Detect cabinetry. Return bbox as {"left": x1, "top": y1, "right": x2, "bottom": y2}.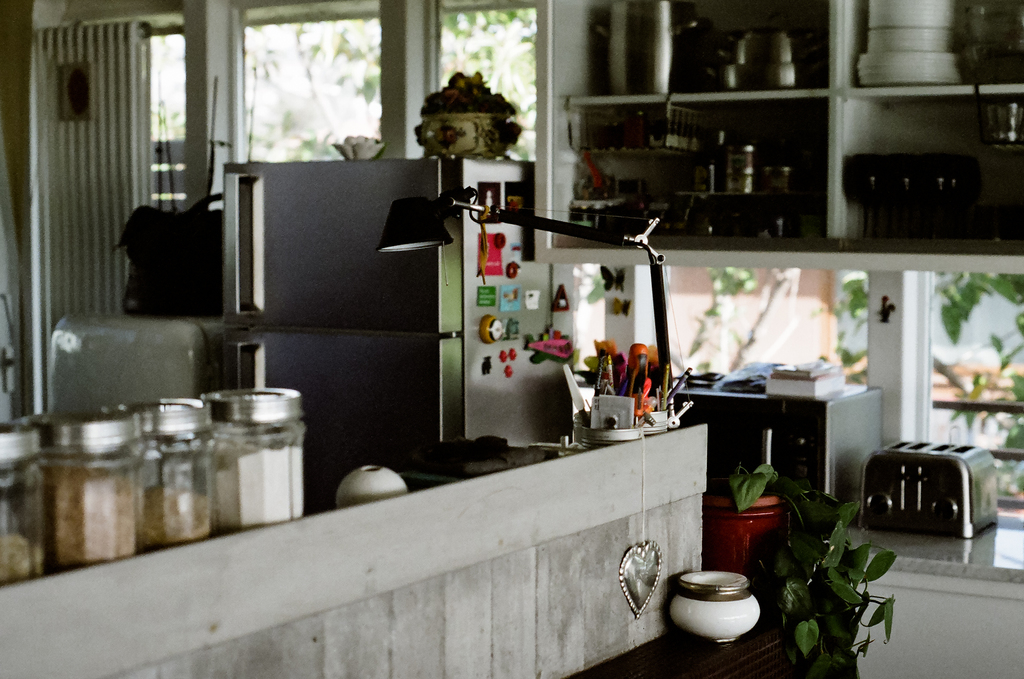
{"left": 538, "top": 259, "right": 1023, "bottom": 548}.
